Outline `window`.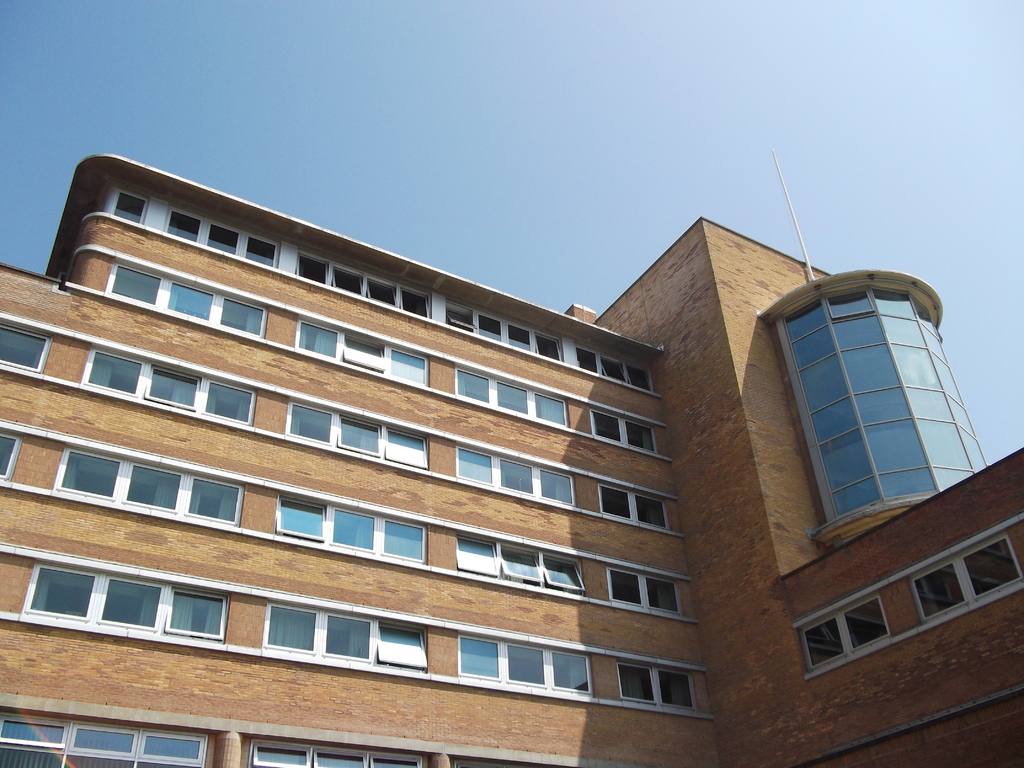
Outline: [81, 347, 255, 428].
